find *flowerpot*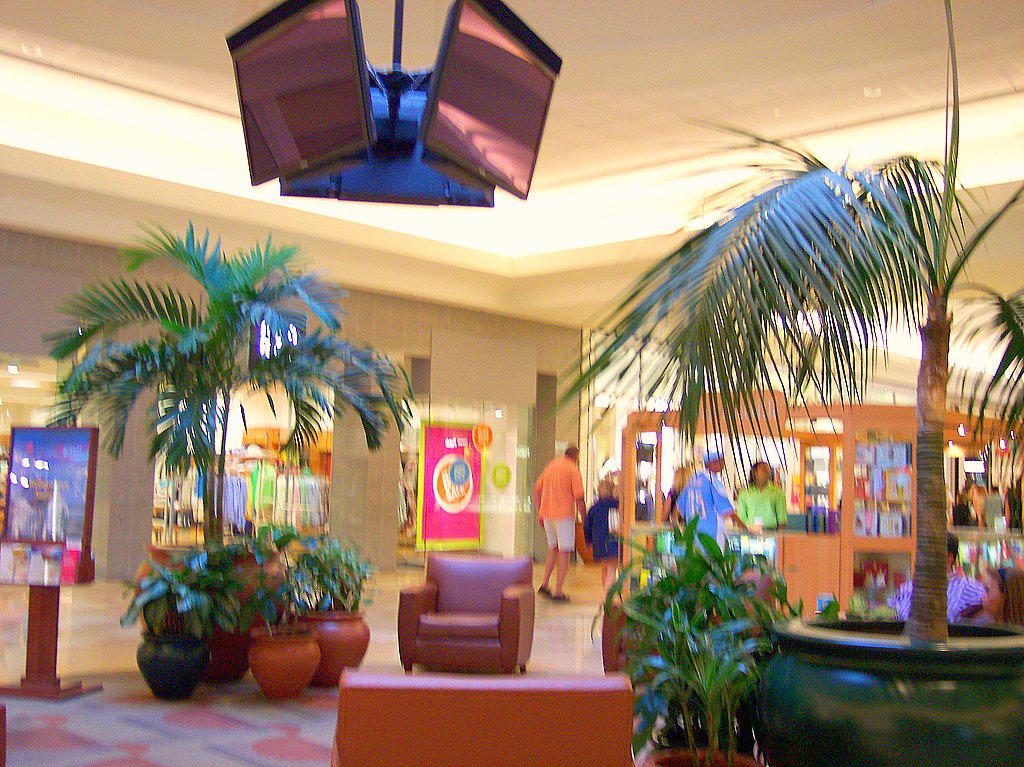
762,614,1023,766
